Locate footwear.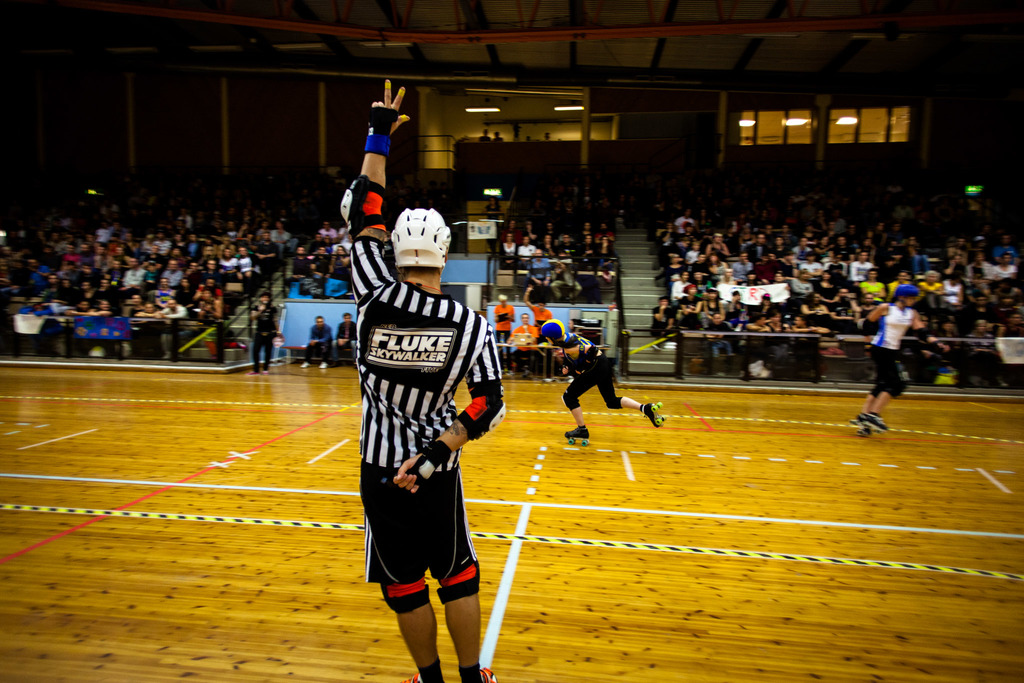
Bounding box: 859, 421, 871, 436.
